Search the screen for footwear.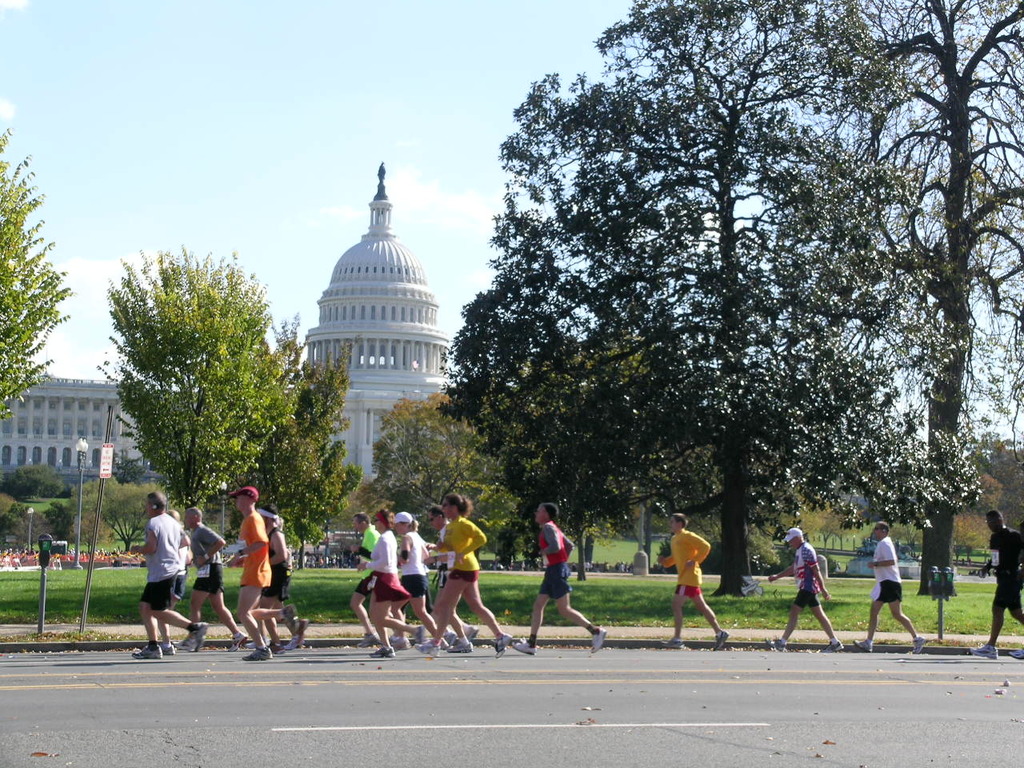
Found at bbox(586, 625, 610, 650).
